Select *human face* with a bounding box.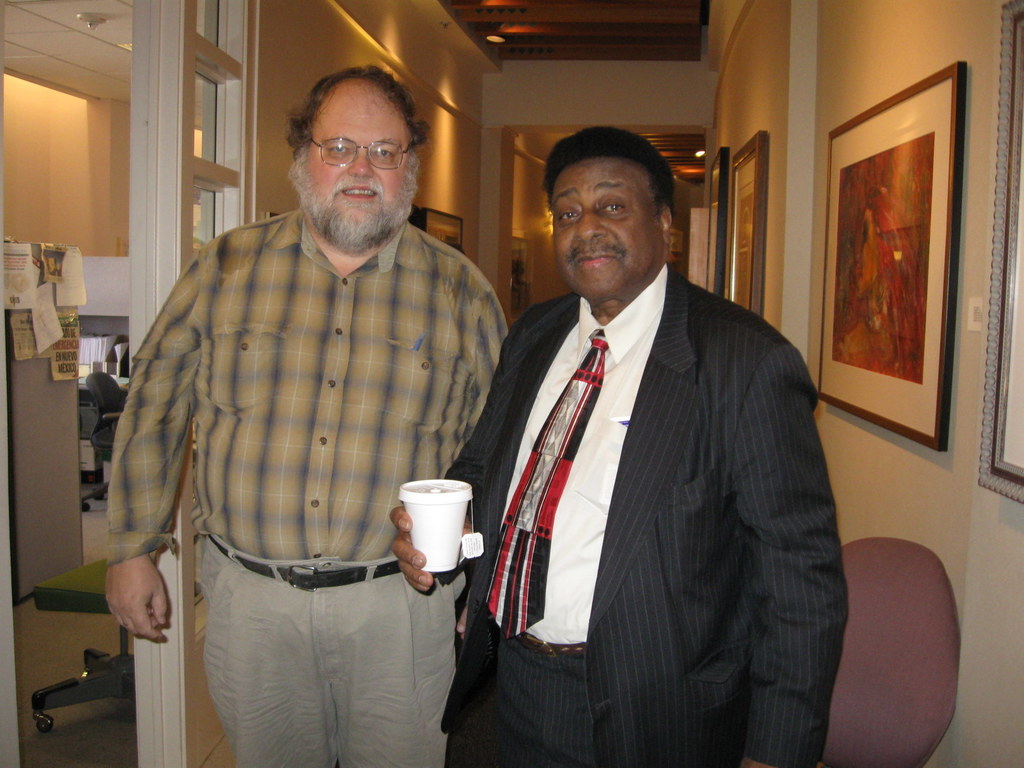
552,156,662,299.
